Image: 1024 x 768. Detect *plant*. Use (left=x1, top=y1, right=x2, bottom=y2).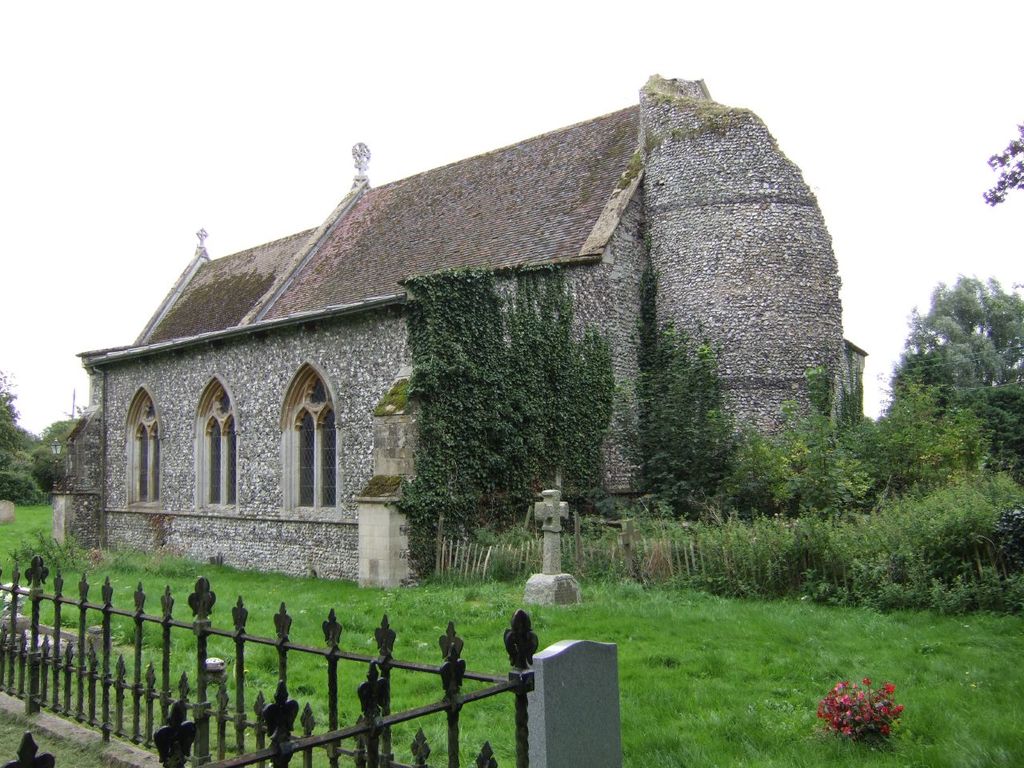
(left=358, top=470, right=404, bottom=504).
